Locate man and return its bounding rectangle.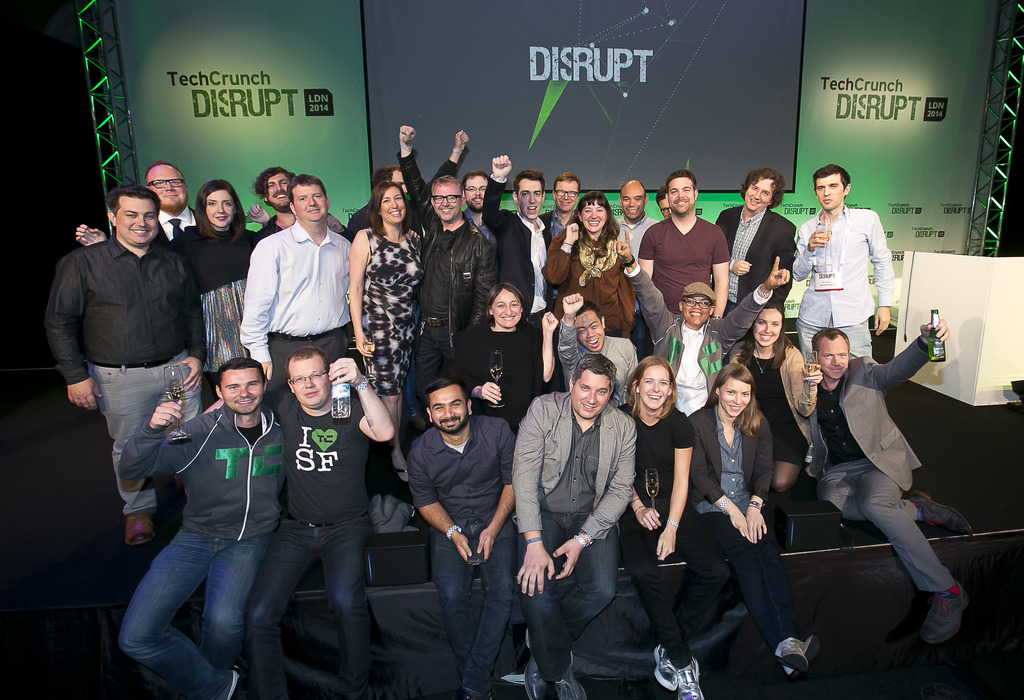
BBox(346, 166, 409, 238).
